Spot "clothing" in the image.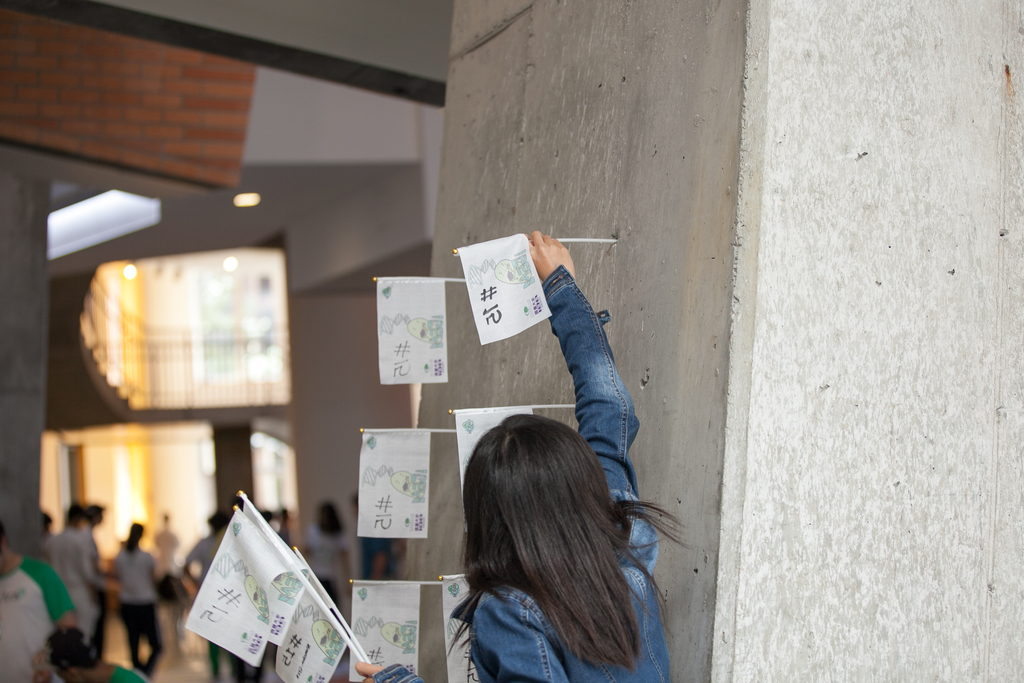
"clothing" found at 107, 667, 145, 682.
